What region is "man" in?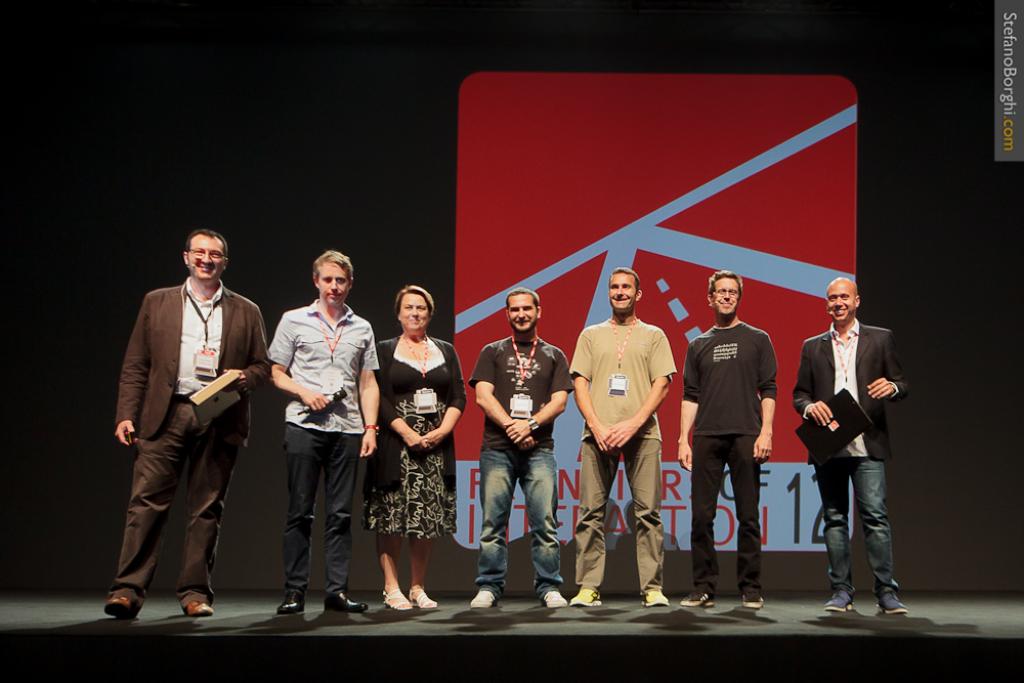
795/269/914/614.
